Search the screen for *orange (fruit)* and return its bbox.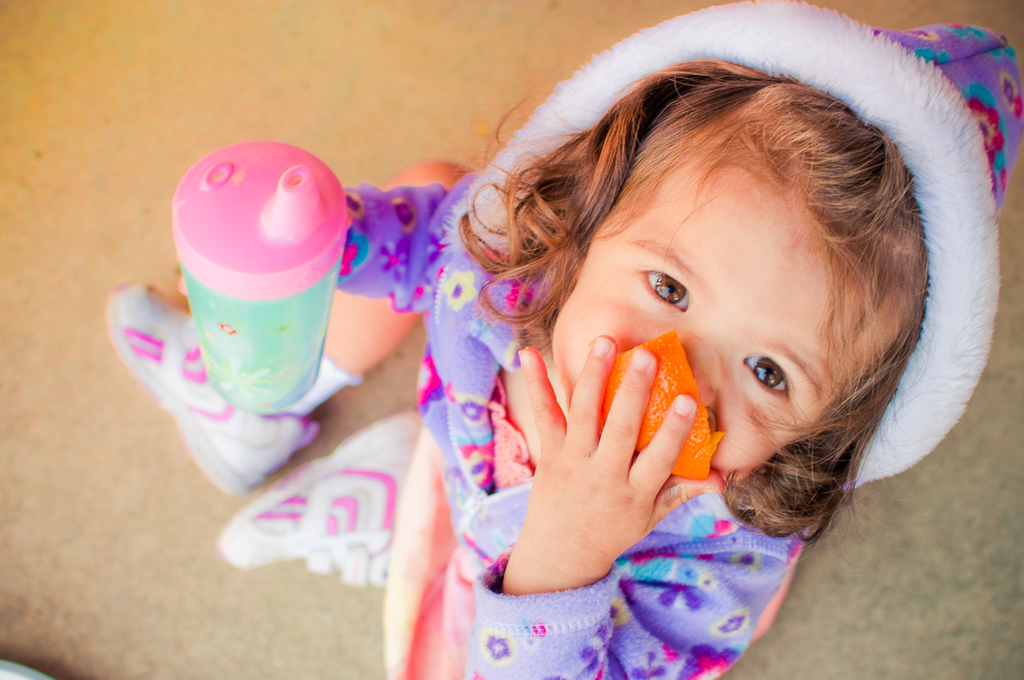
Found: <region>580, 331, 713, 485</region>.
